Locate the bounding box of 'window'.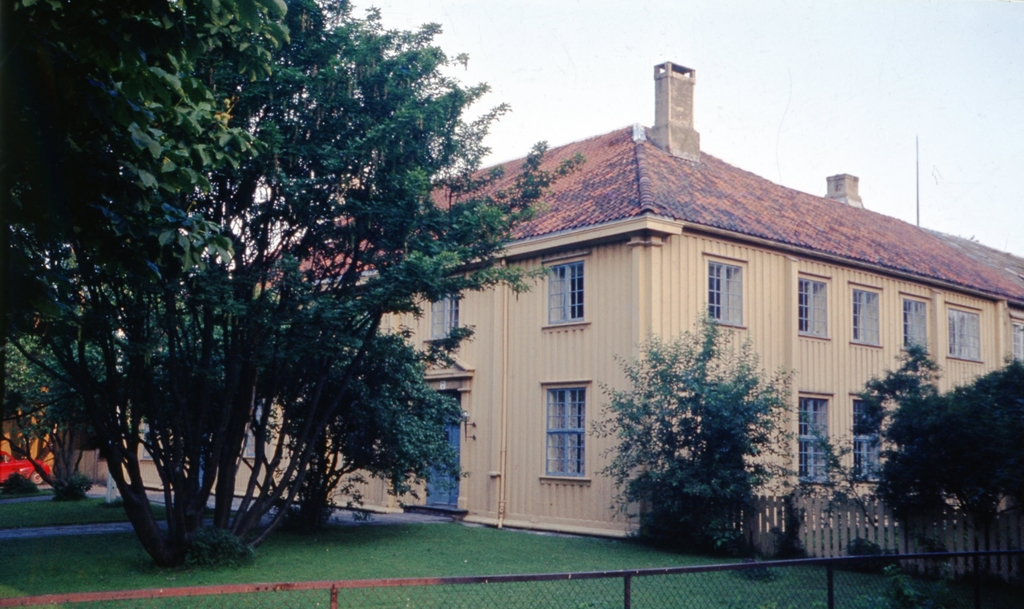
Bounding box: 844,285,883,350.
